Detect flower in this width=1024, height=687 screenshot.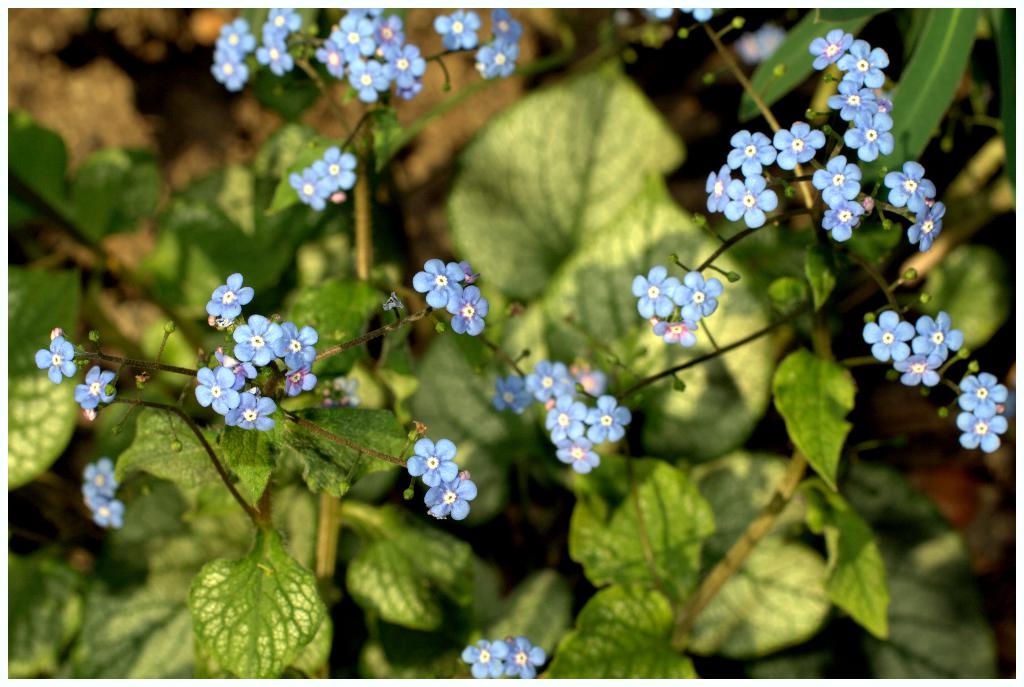
Detection: (326, 377, 362, 403).
